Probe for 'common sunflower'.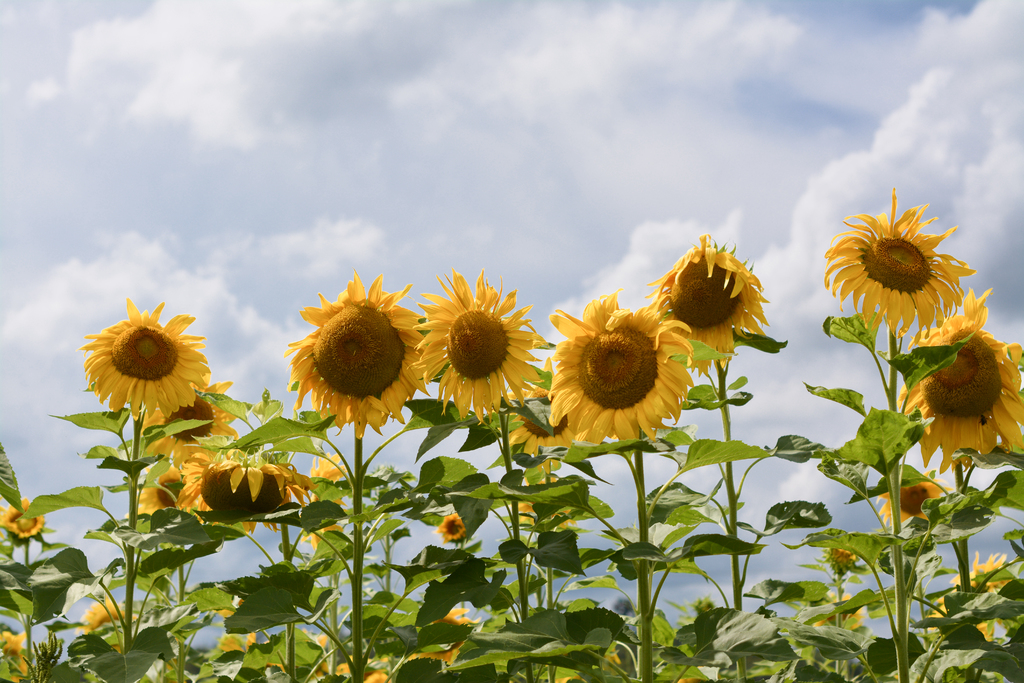
Probe result: locate(0, 498, 47, 544).
